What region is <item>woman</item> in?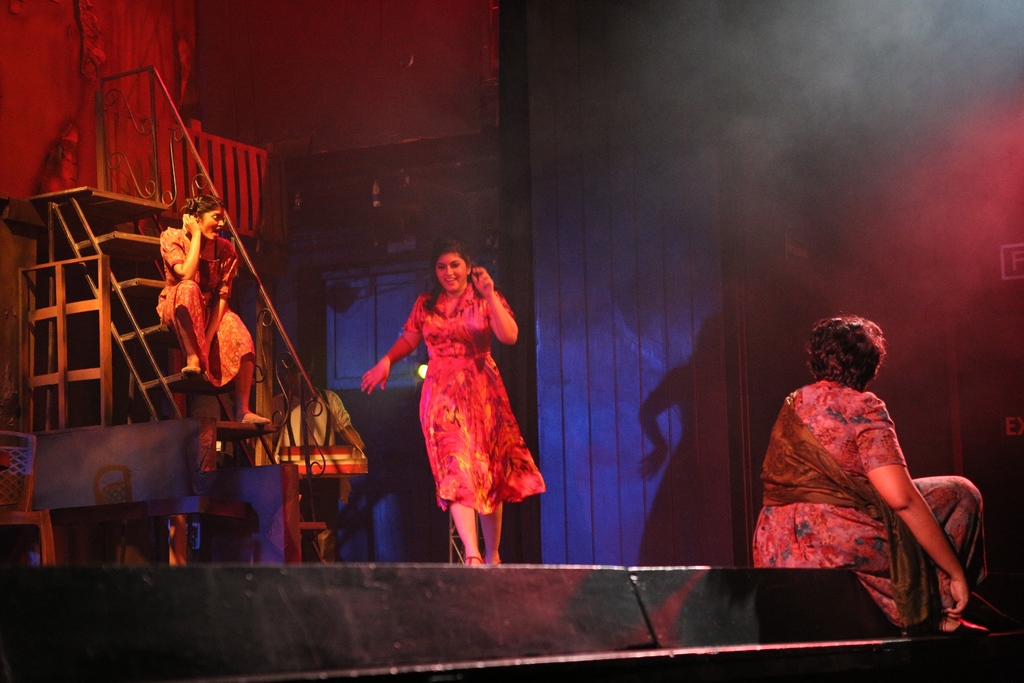
<bbox>742, 317, 995, 634</bbox>.
